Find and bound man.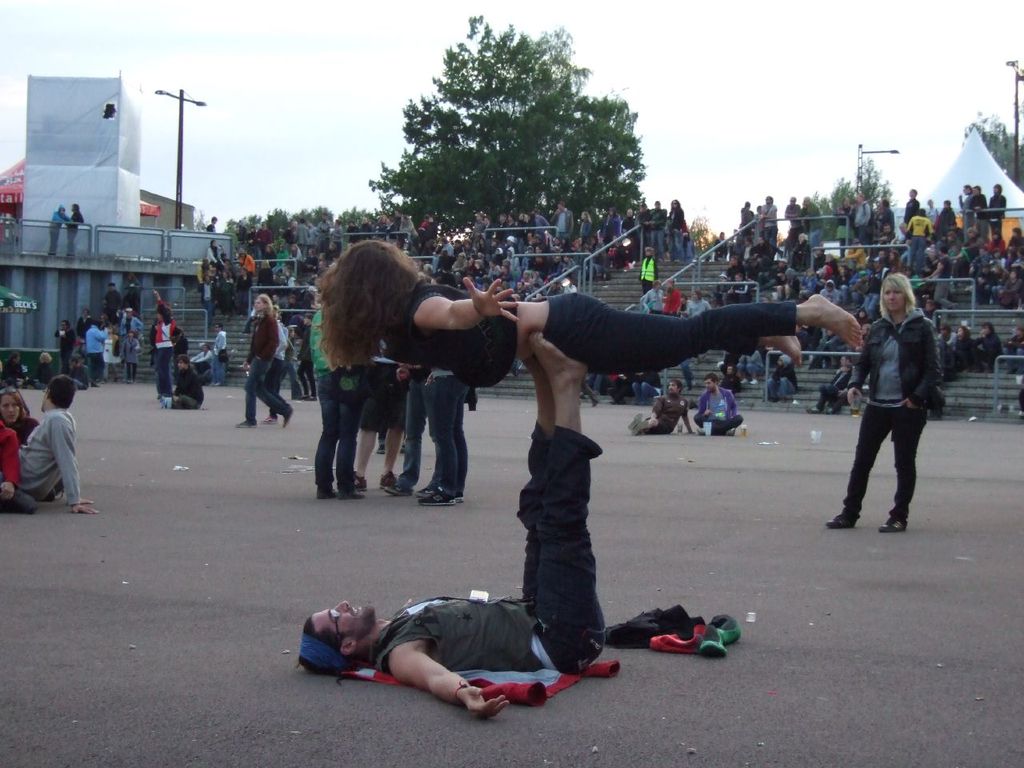
Bound: {"x1": 87, "y1": 318, "x2": 113, "y2": 390}.
